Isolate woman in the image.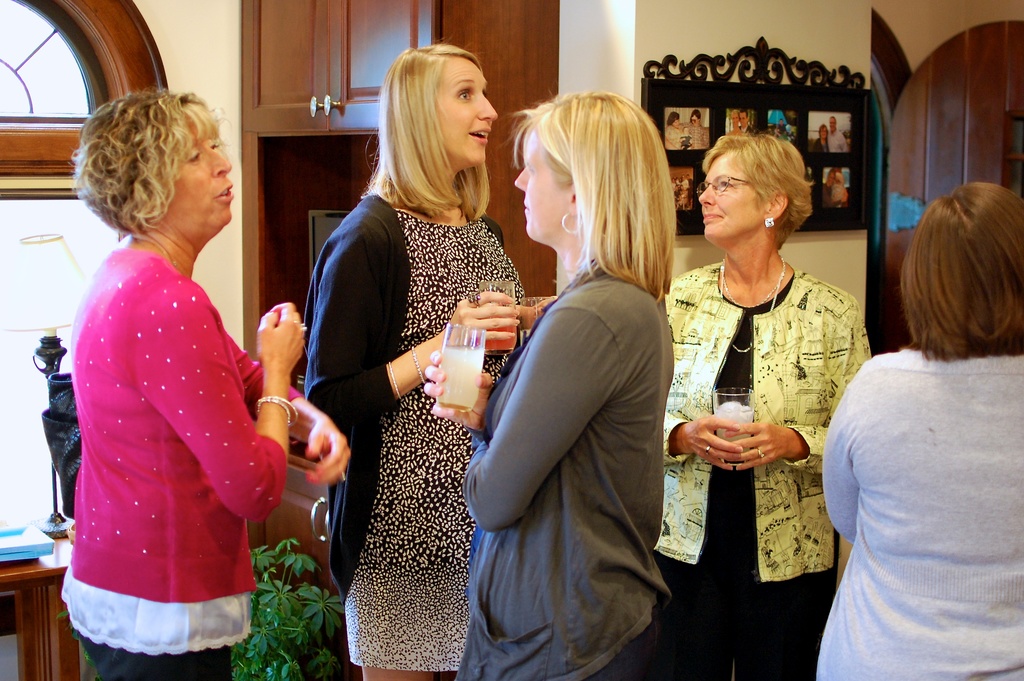
Isolated region: box=[657, 137, 872, 680].
